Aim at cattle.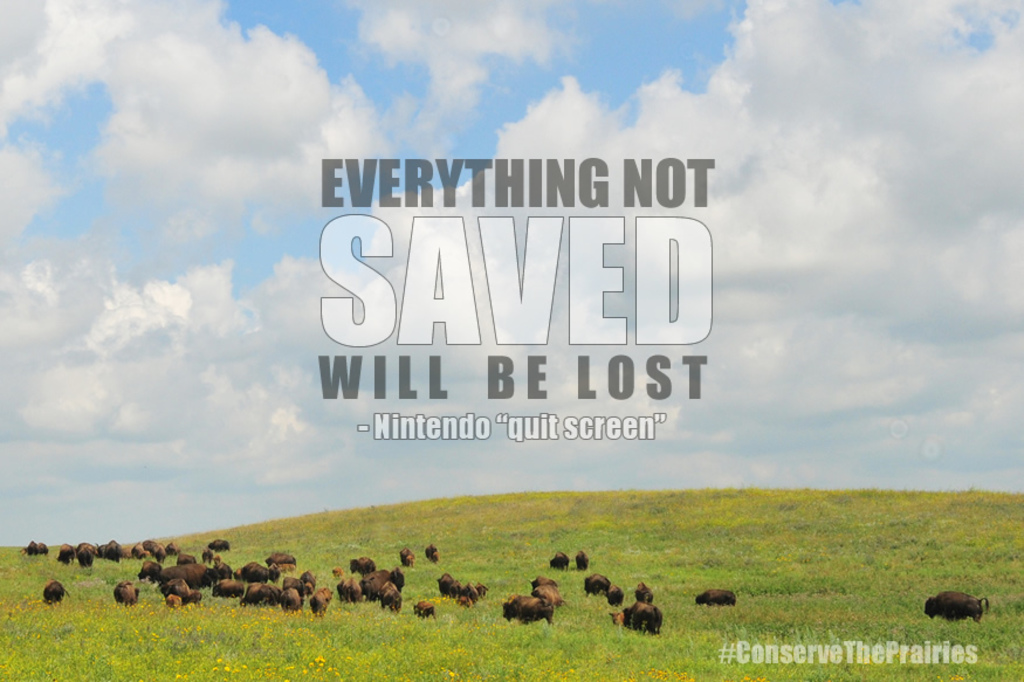
Aimed at detection(607, 600, 665, 634).
